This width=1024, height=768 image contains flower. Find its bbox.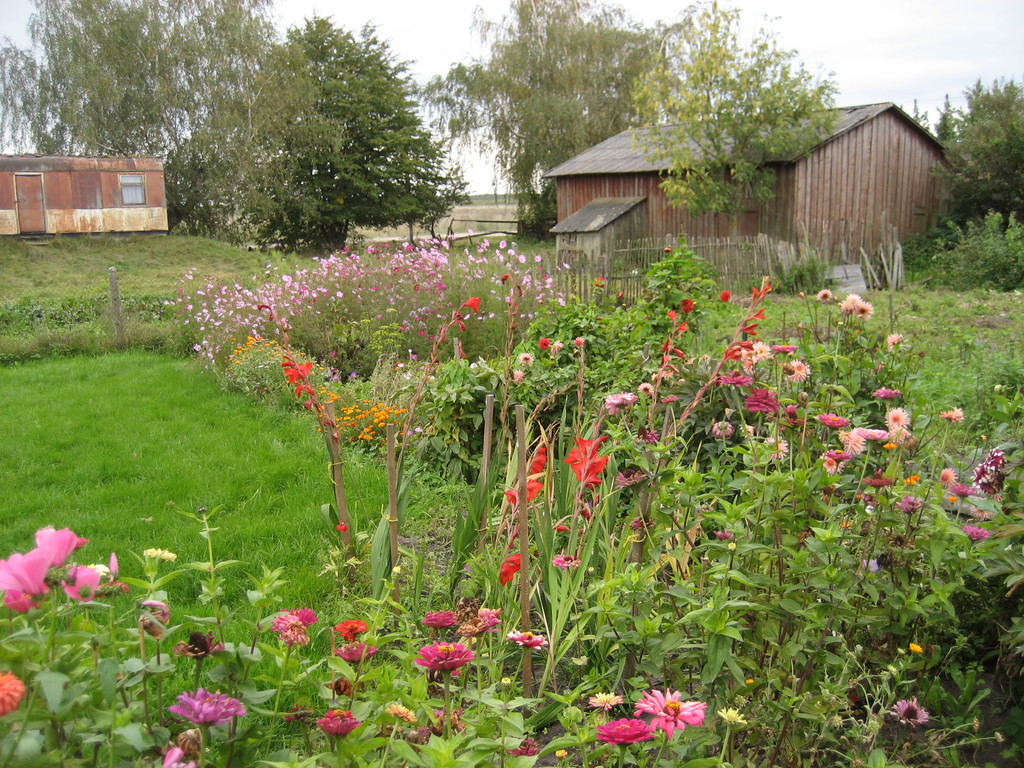
<box>422,611,459,628</box>.
